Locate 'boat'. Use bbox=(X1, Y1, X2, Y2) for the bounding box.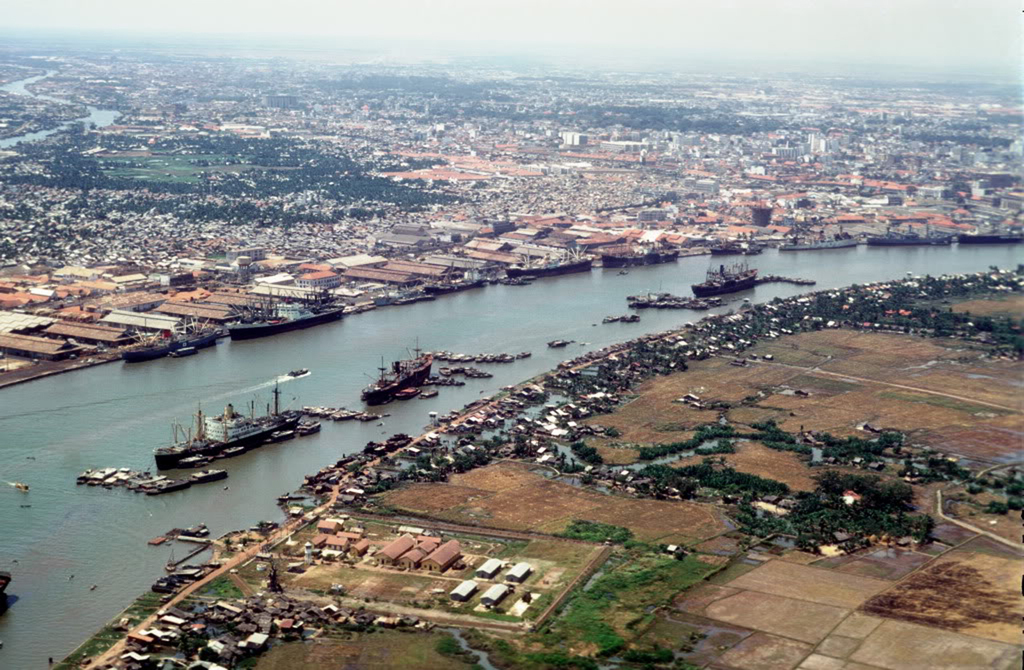
bbox=(496, 353, 515, 366).
